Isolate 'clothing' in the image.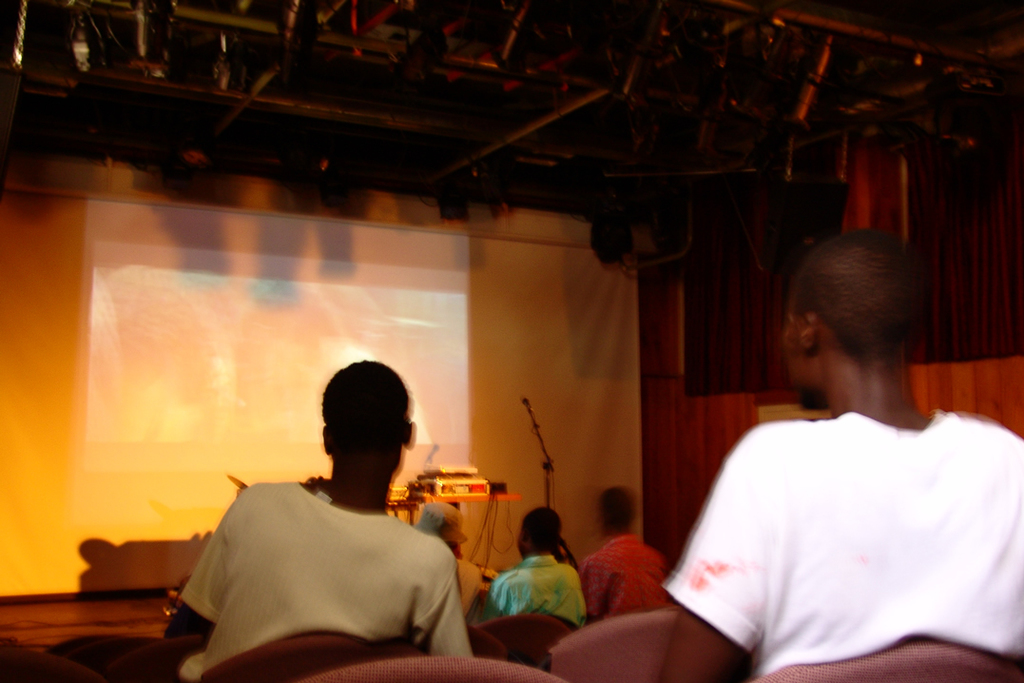
Isolated region: BBox(459, 562, 481, 617).
